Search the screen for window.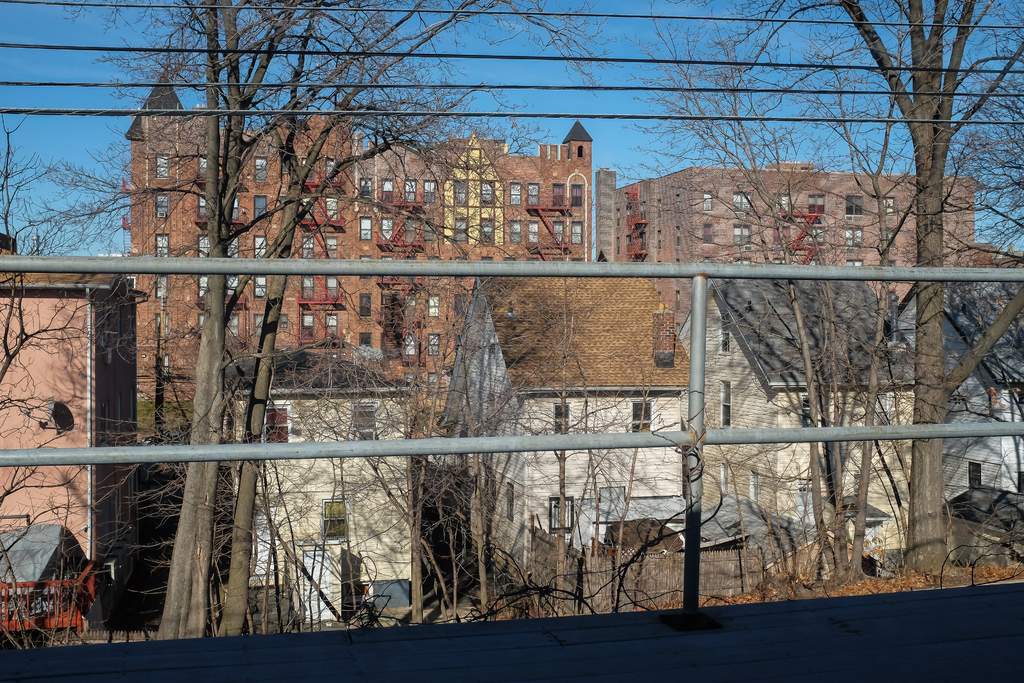
Found at (230,274,238,294).
